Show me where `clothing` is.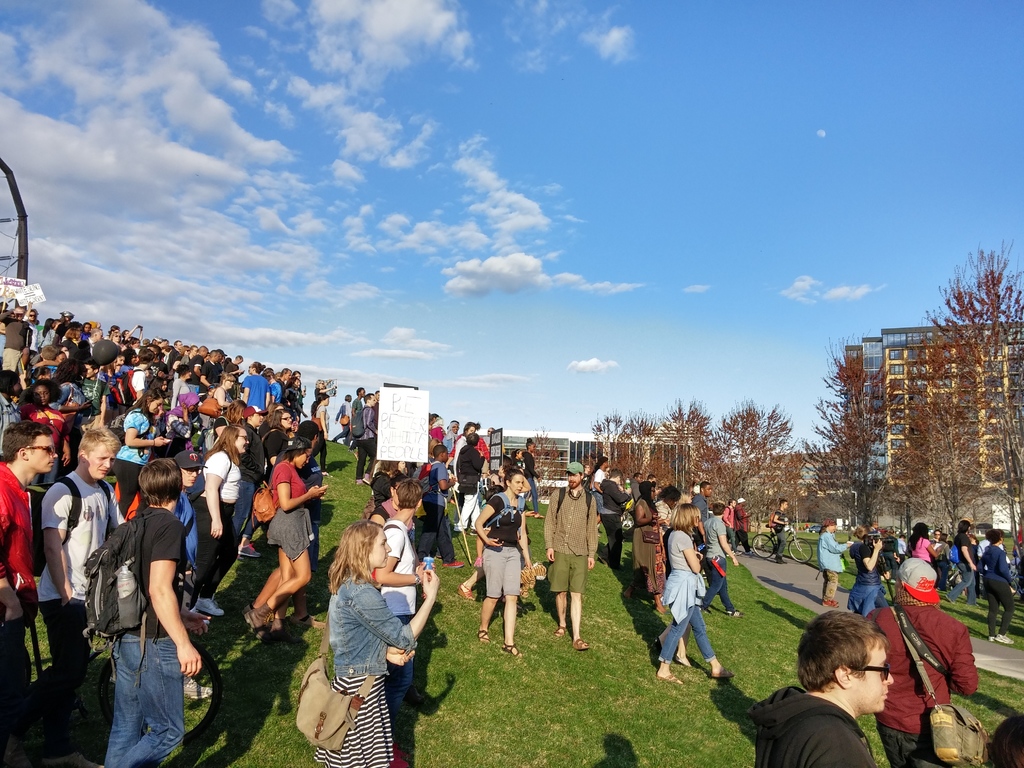
`clothing` is at Rect(368, 476, 392, 508).
